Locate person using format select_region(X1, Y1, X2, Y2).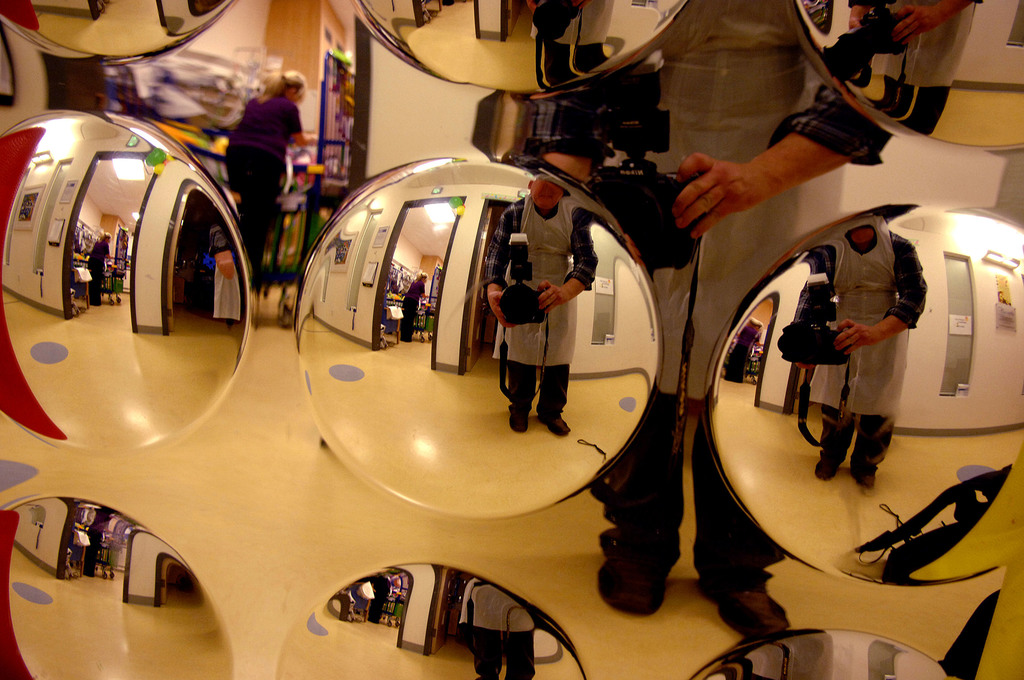
select_region(519, 0, 980, 640).
